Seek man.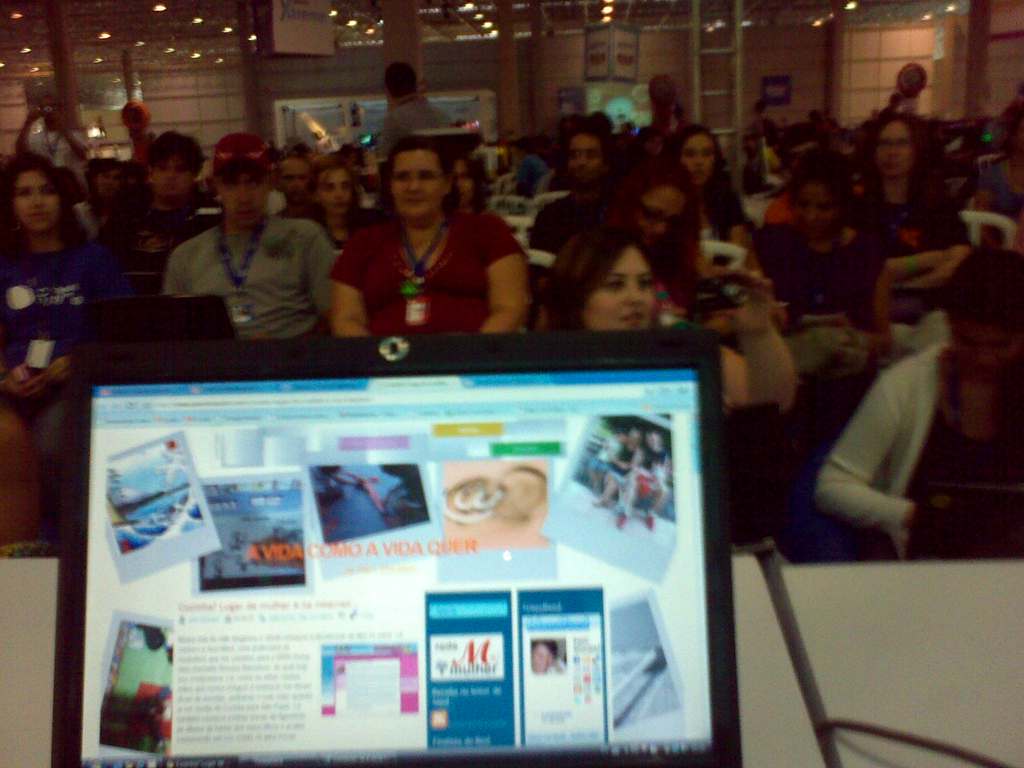
<box>157,127,340,349</box>.
